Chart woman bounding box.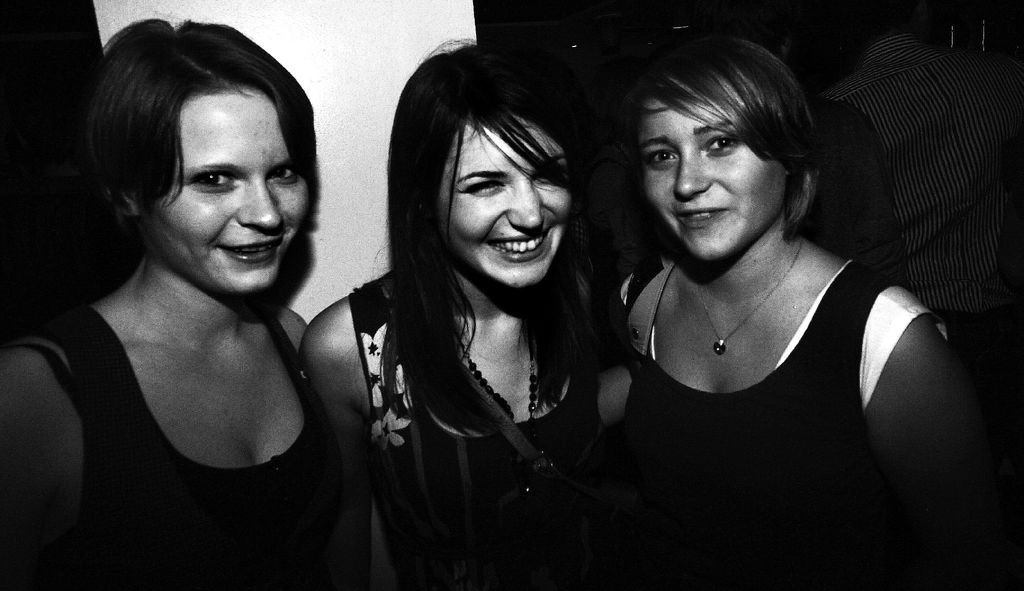
Charted: <bbox>595, 27, 986, 590</bbox>.
